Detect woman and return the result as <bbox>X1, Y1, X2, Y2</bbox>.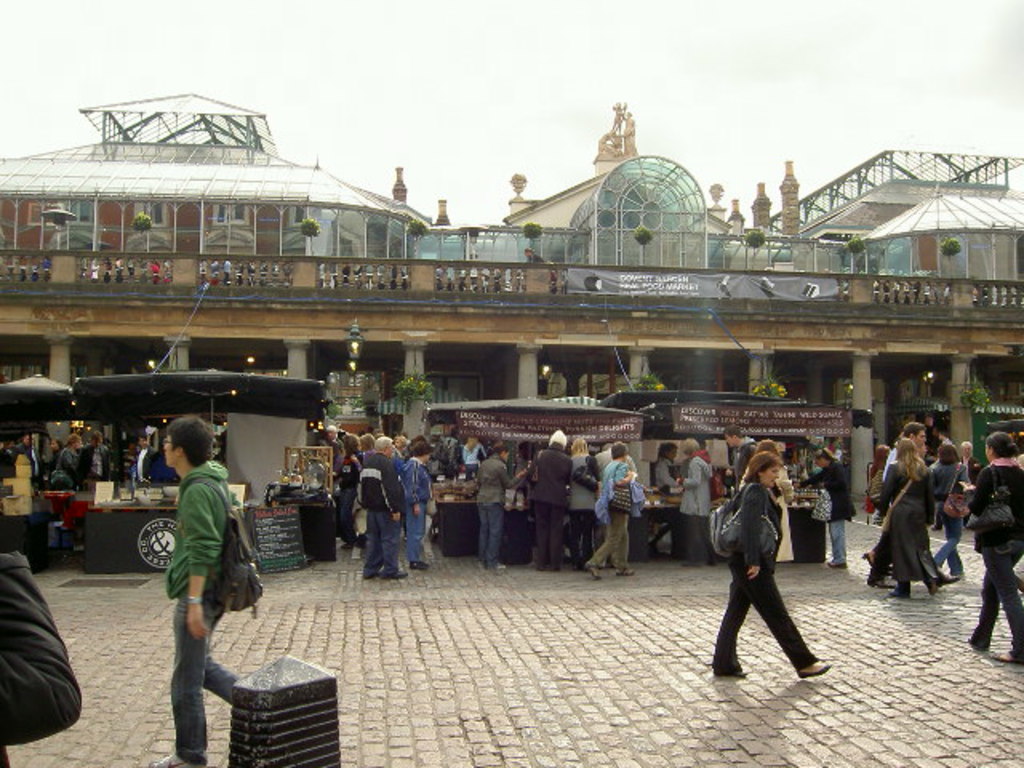
<bbox>402, 434, 438, 578</bbox>.
